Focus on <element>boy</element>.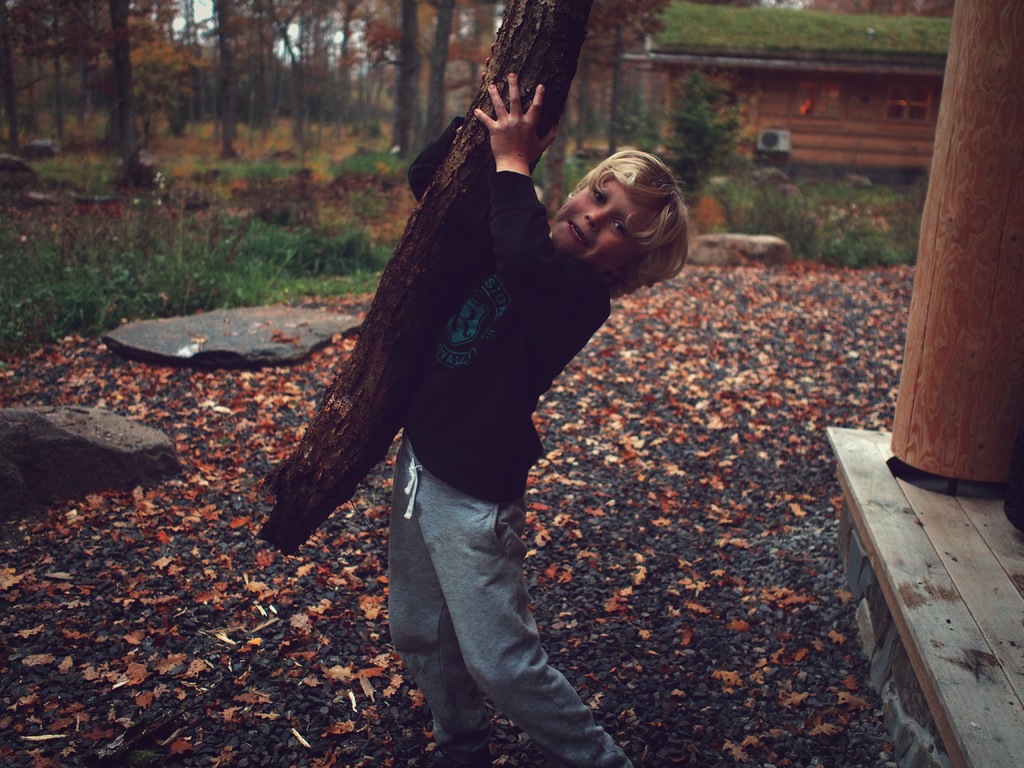
Focused at 385,44,690,767.
